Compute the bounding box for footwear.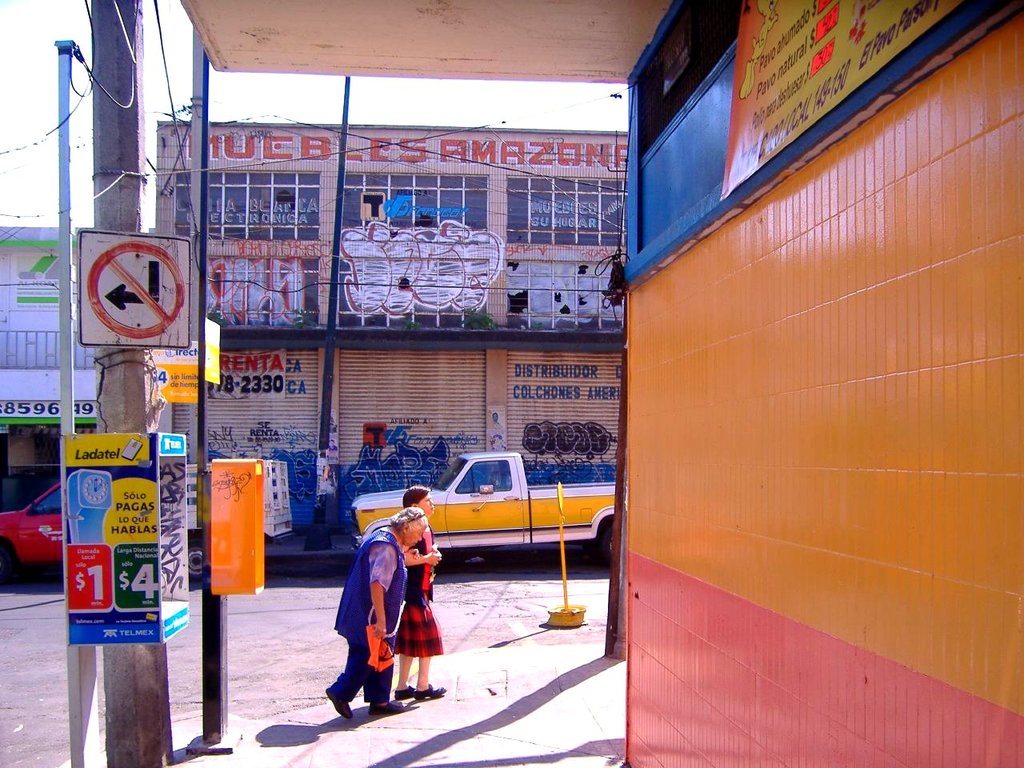
<box>314,680,349,722</box>.
